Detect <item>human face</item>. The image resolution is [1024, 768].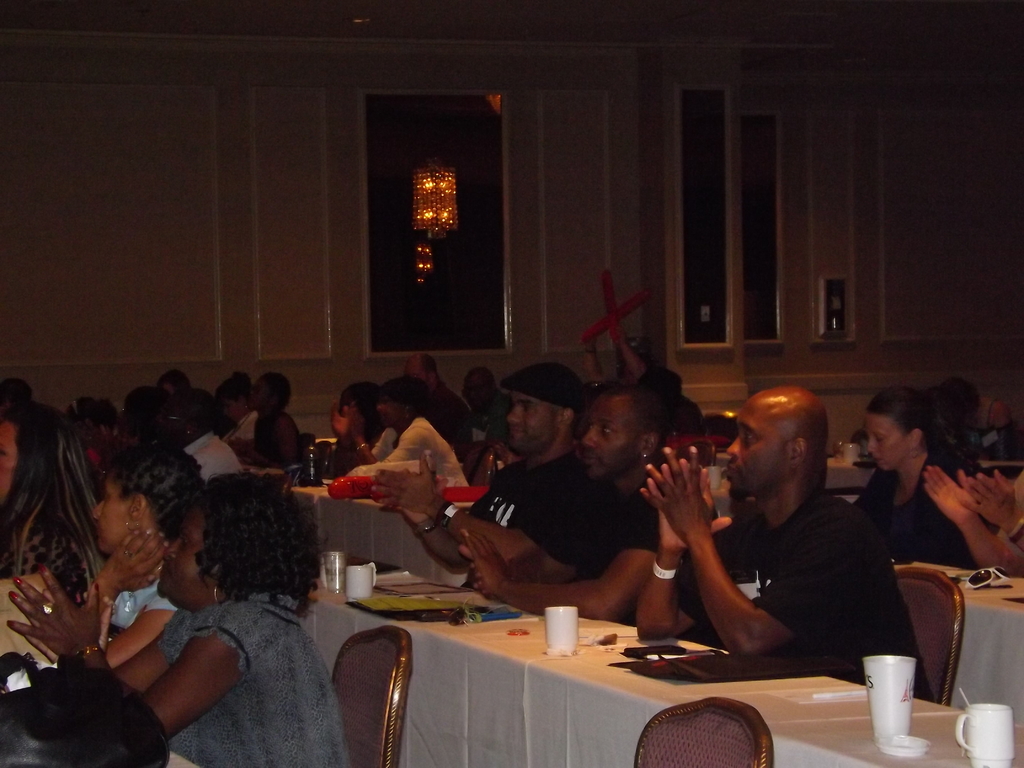
box=[250, 372, 263, 412].
